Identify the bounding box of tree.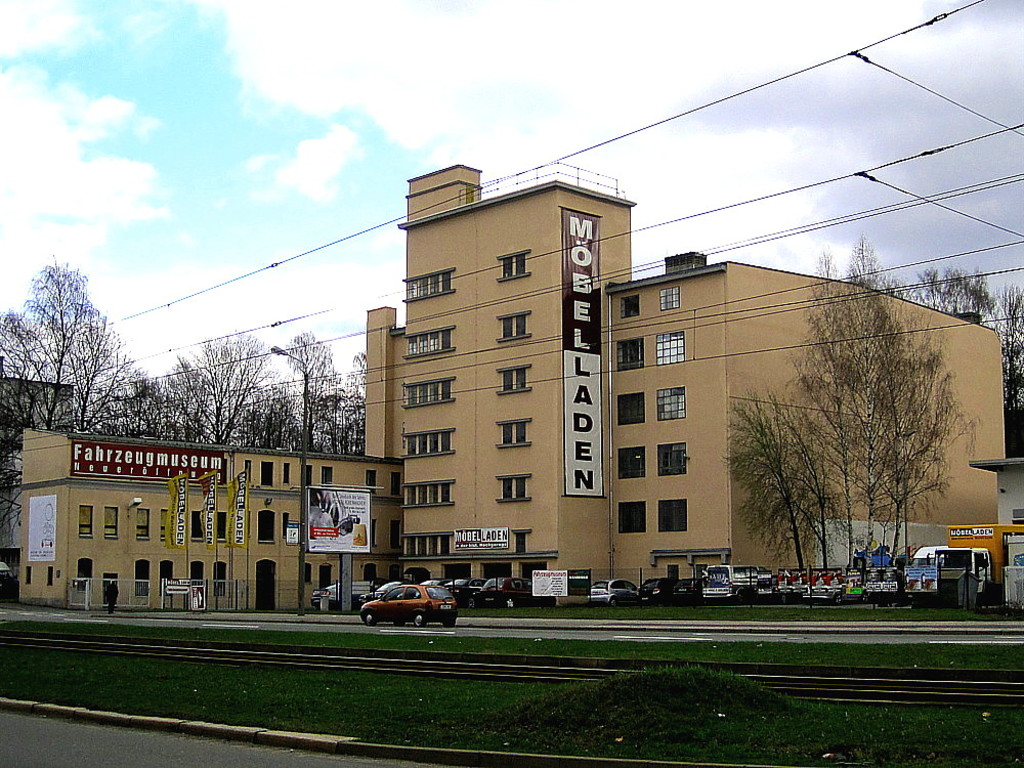
Rect(347, 347, 368, 372).
